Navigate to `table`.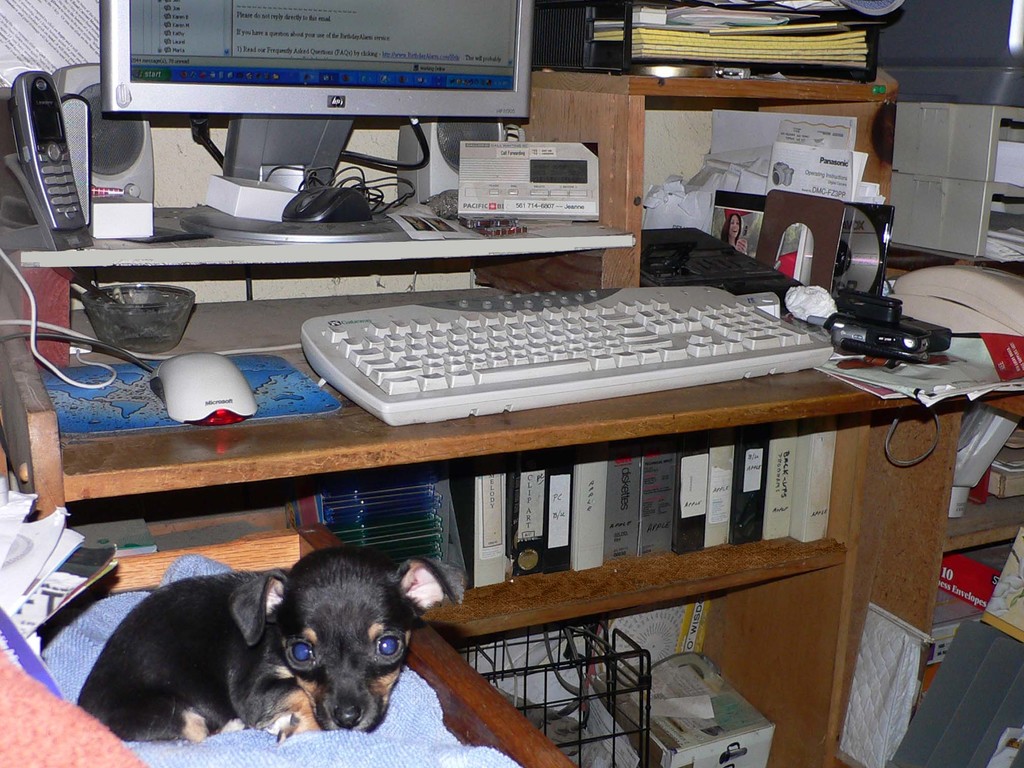
Navigation target: detection(0, 340, 1022, 752).
